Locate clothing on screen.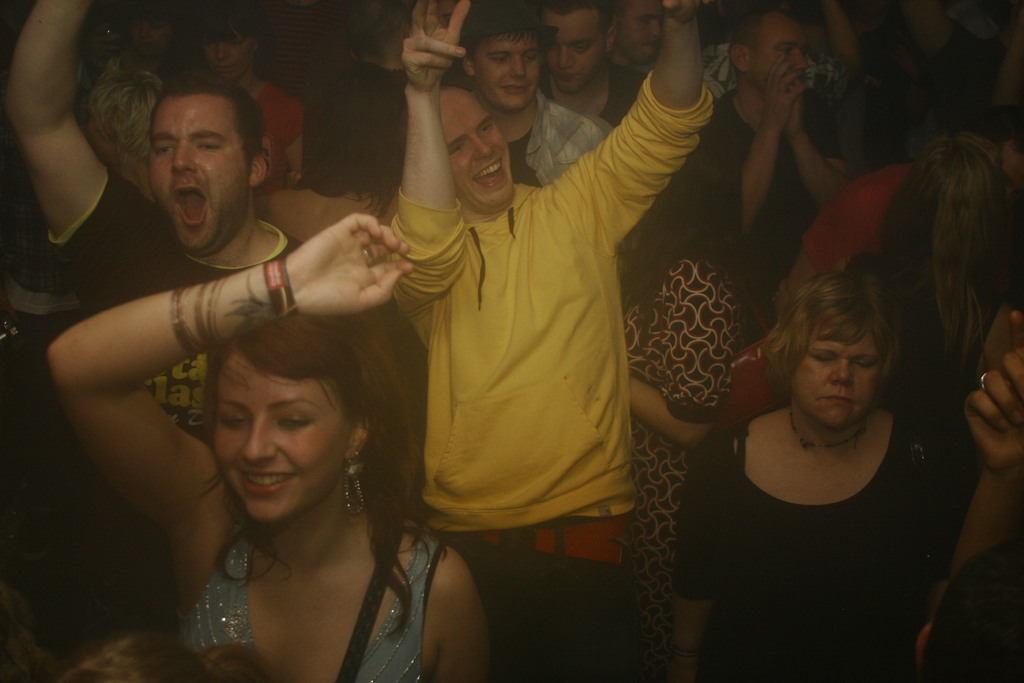
On screen at x1=620, y1=272, x2=755, y2=680.
